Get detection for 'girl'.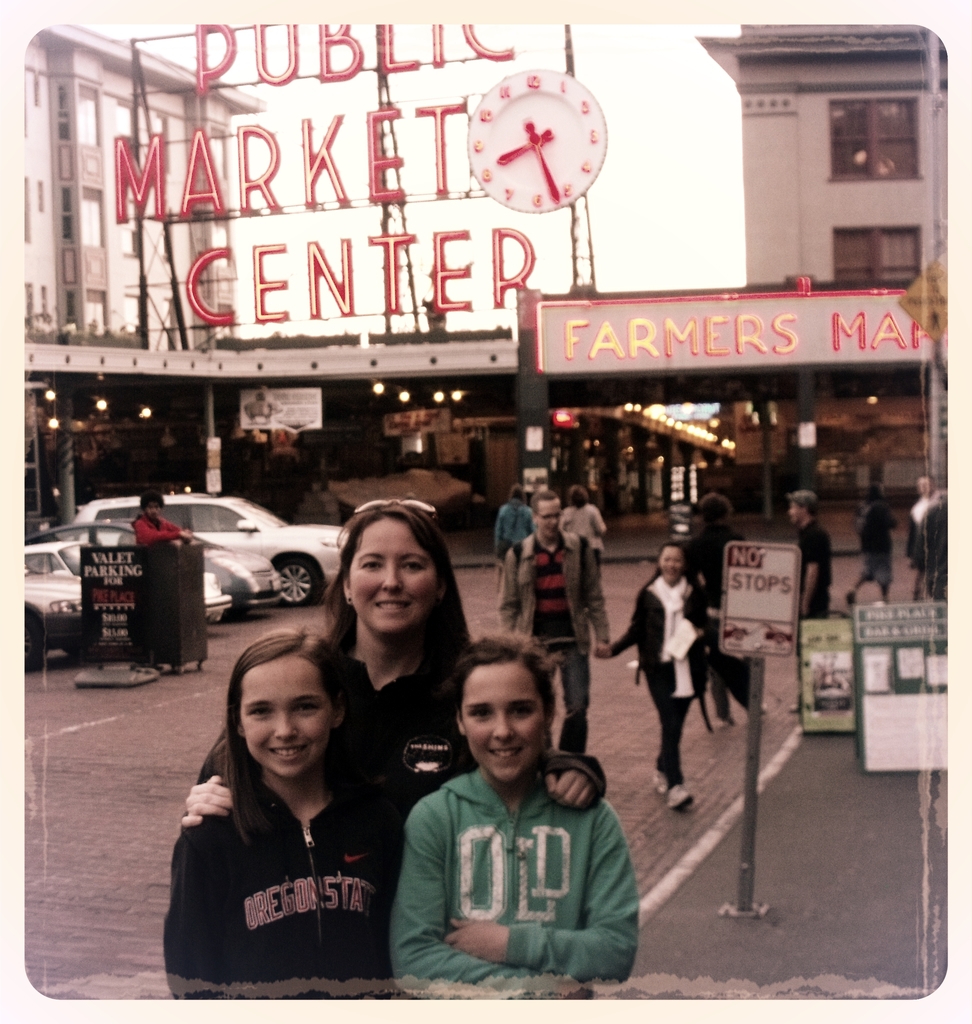
Detection: x1=323 y1=494 x2=465 y2=786.
